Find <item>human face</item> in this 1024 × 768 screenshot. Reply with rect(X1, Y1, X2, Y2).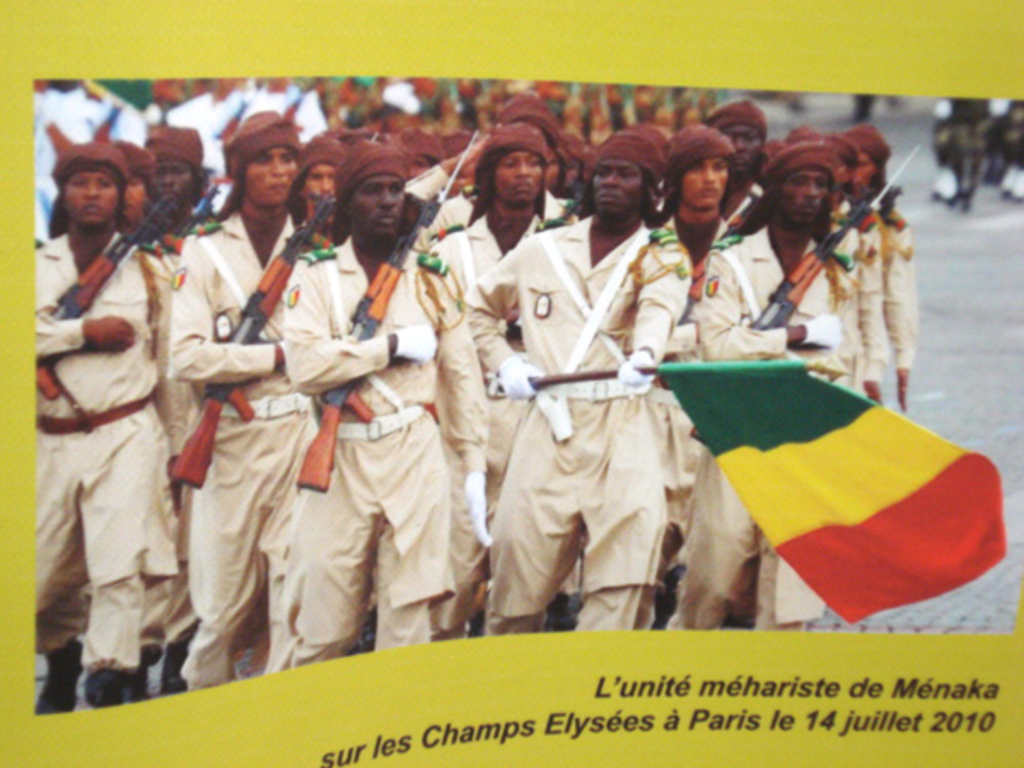
rect(493, 147, 548, 208).
